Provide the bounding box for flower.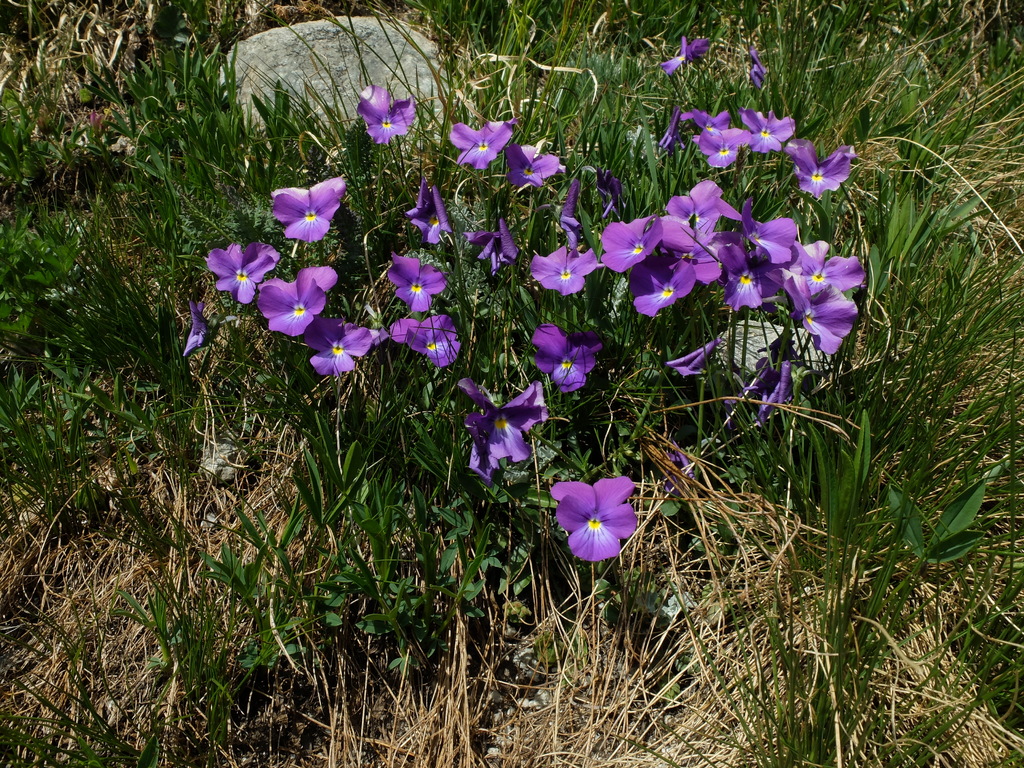
391:246:444:313.
